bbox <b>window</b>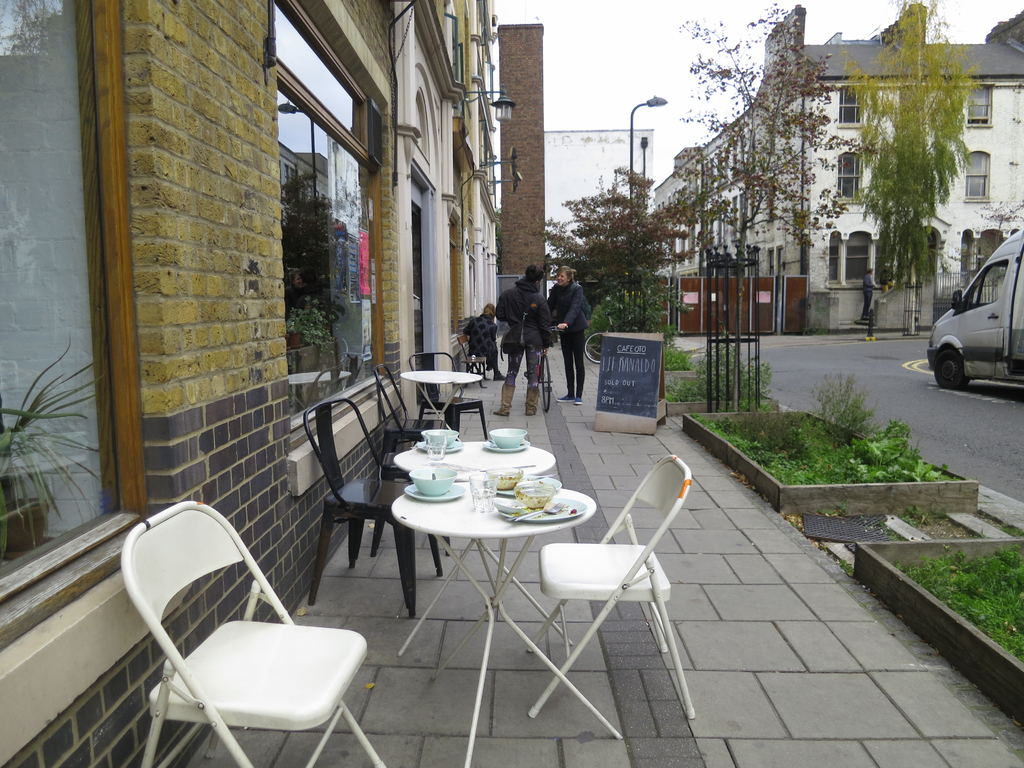
locate(963, 147, 991, 201)
